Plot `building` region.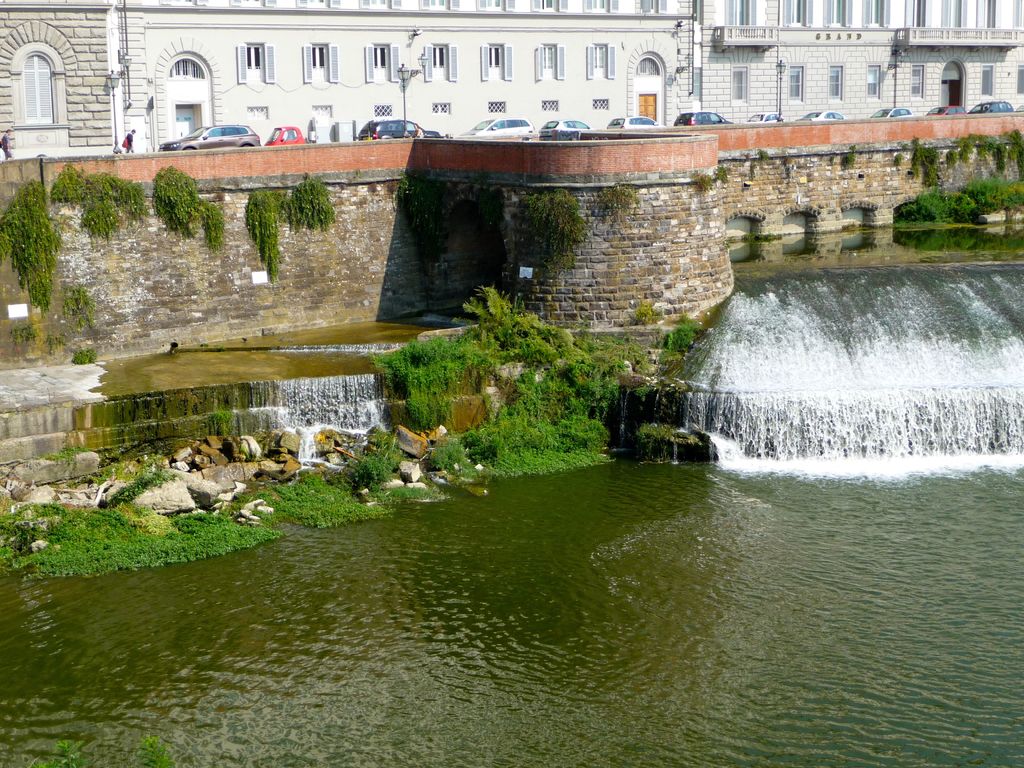
Plotted at pyautogui.locateOnScreen(0, 0, 699, 152).
